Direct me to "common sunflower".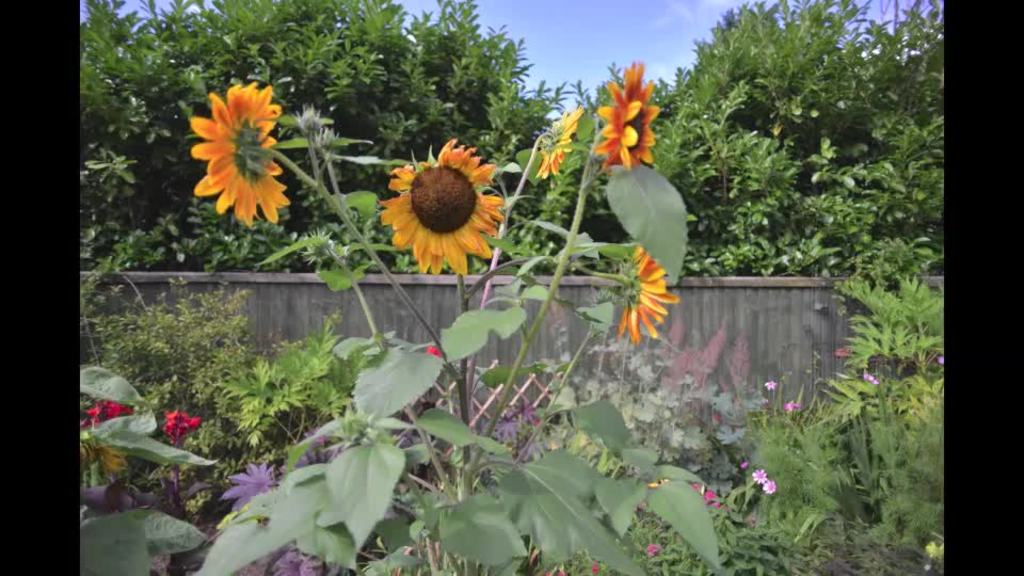
Direction: [x1=622, y1=241, x2=669, y2=330].
